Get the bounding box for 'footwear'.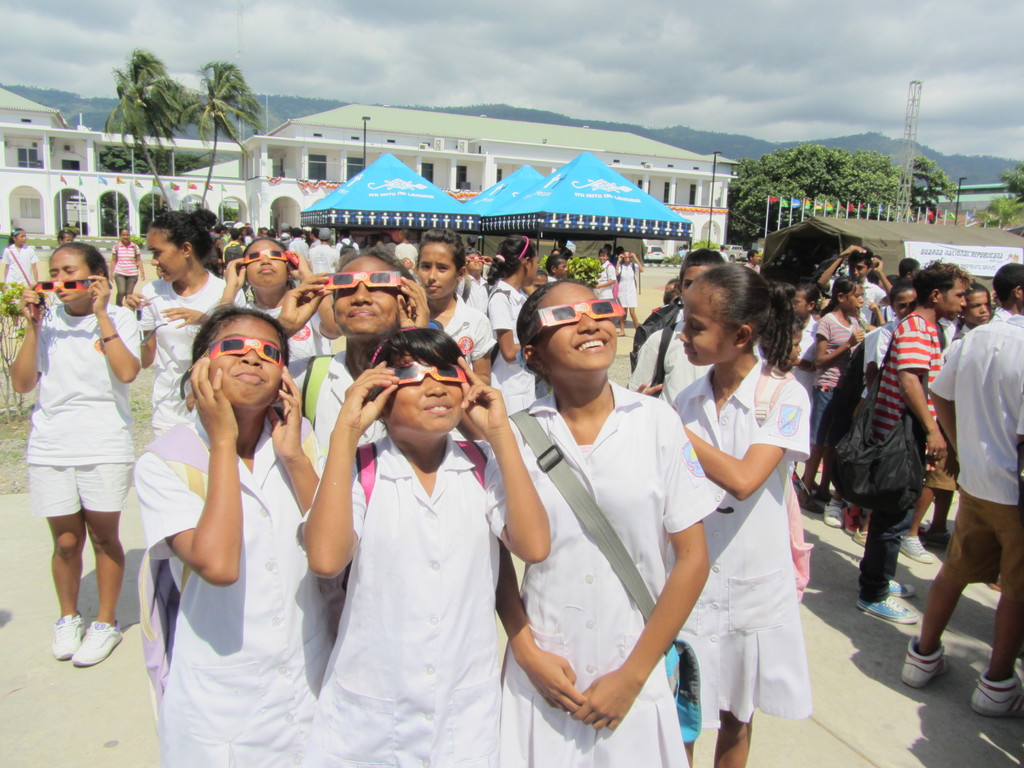
BBox(70, 620, 127, 669).
